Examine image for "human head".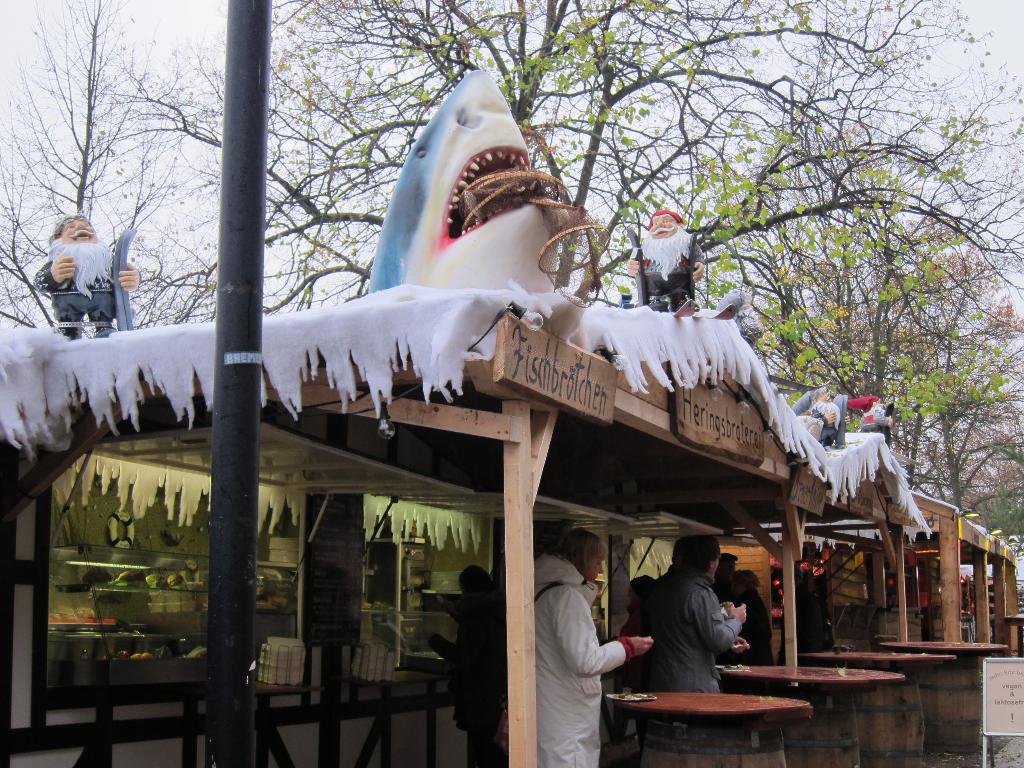
Examination result: l=677, t=533, r=719, b=582.
